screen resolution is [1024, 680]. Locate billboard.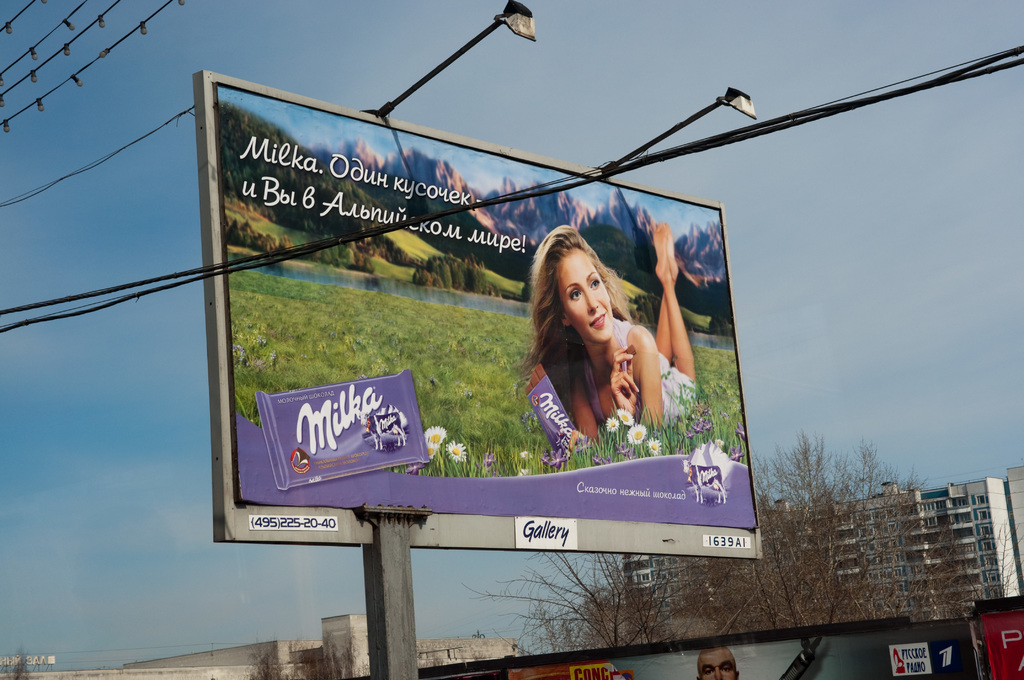
rect(227, 81, 740, 528).
